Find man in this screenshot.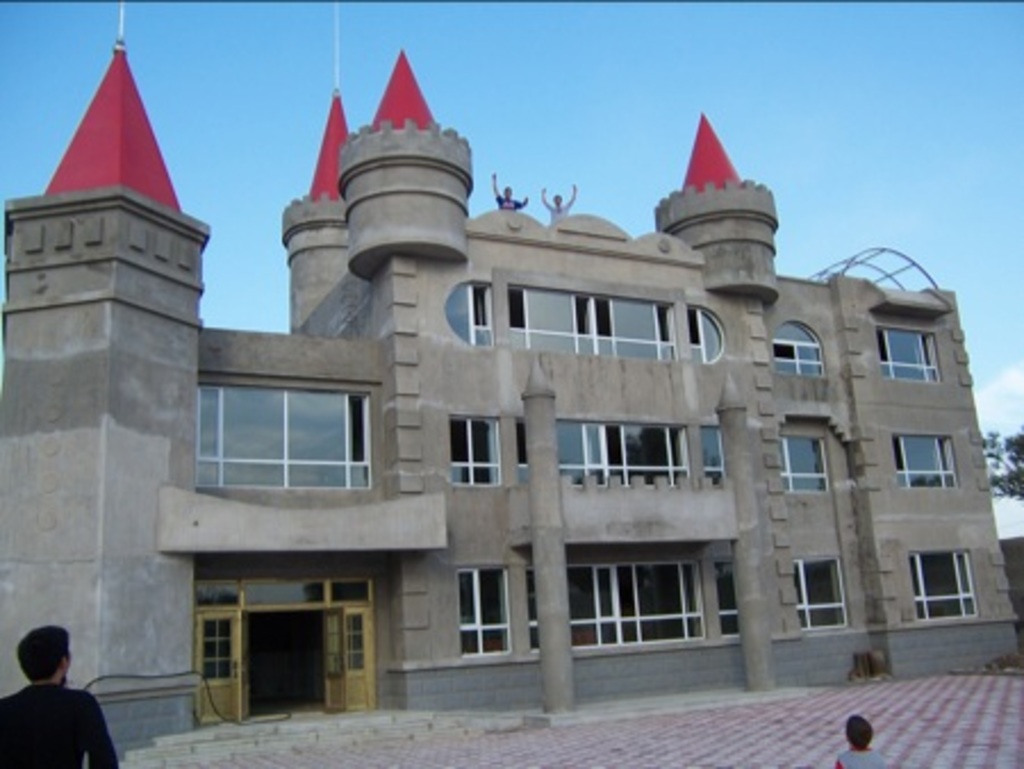
The bounding box for man is <box>0,639,107,764</box>.
